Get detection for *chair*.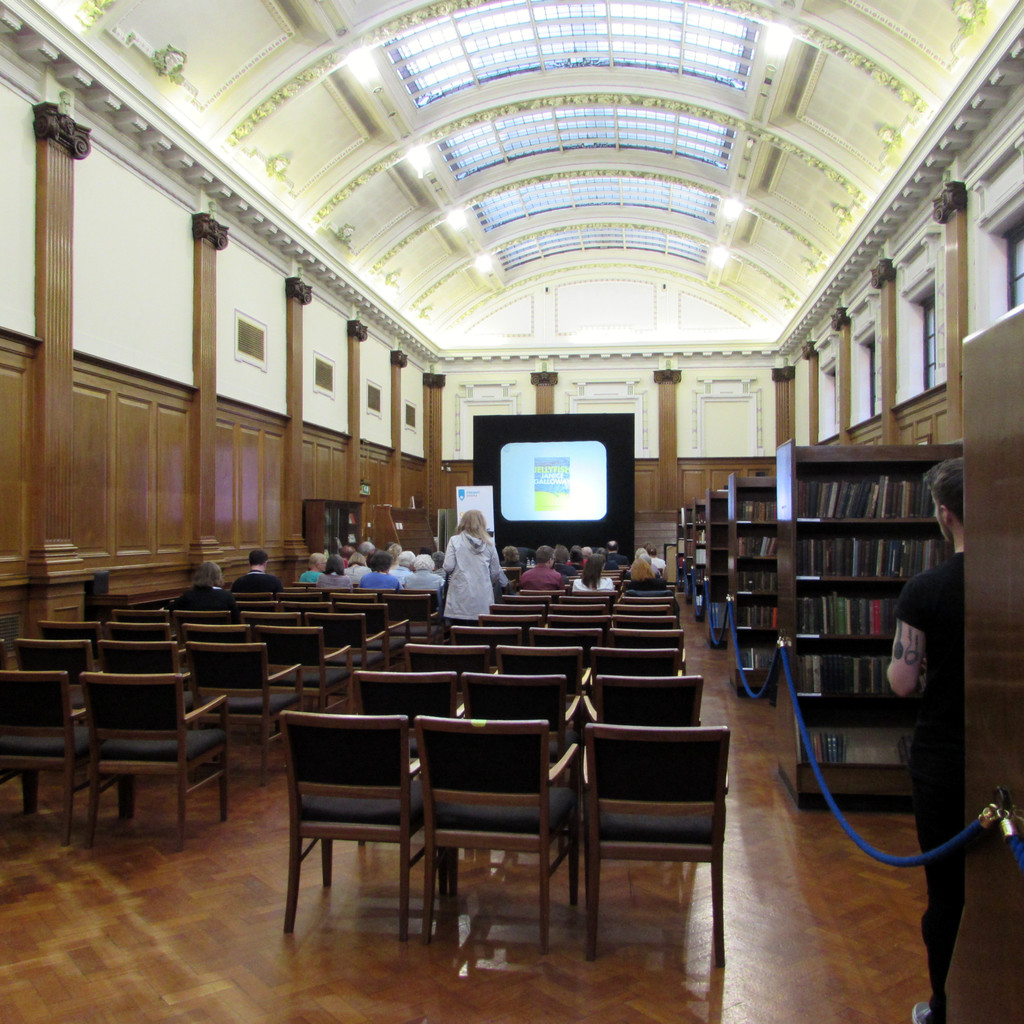
Detection: bbox=[170, 609, 232, 623].
